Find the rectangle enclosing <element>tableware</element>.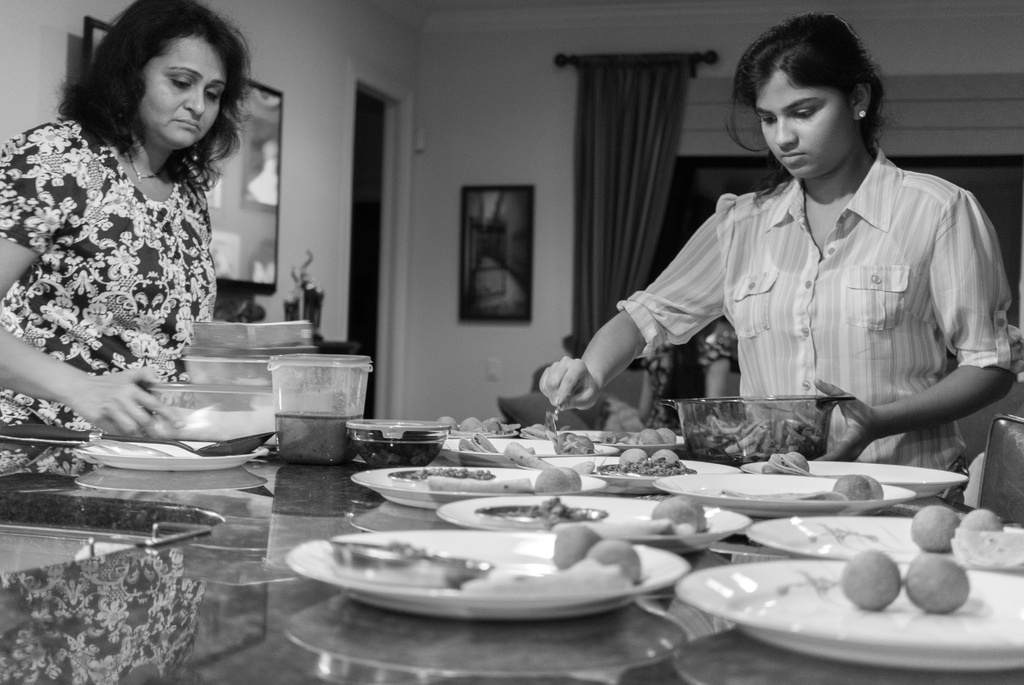
346:411:442:473.
